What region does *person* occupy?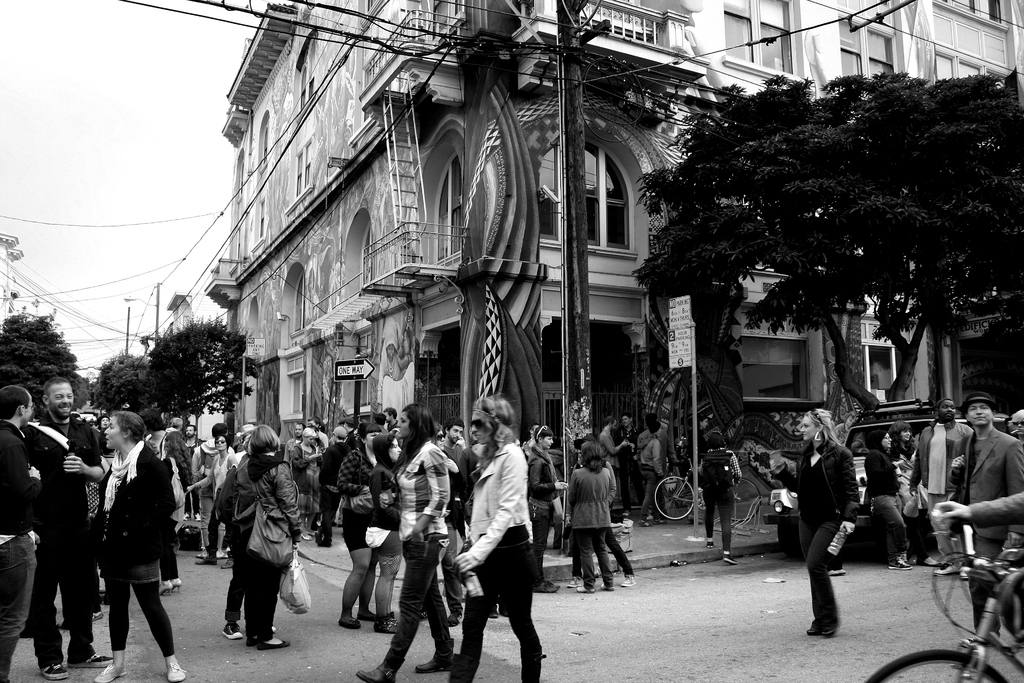
bbox=[697, 432, 742, 565].
